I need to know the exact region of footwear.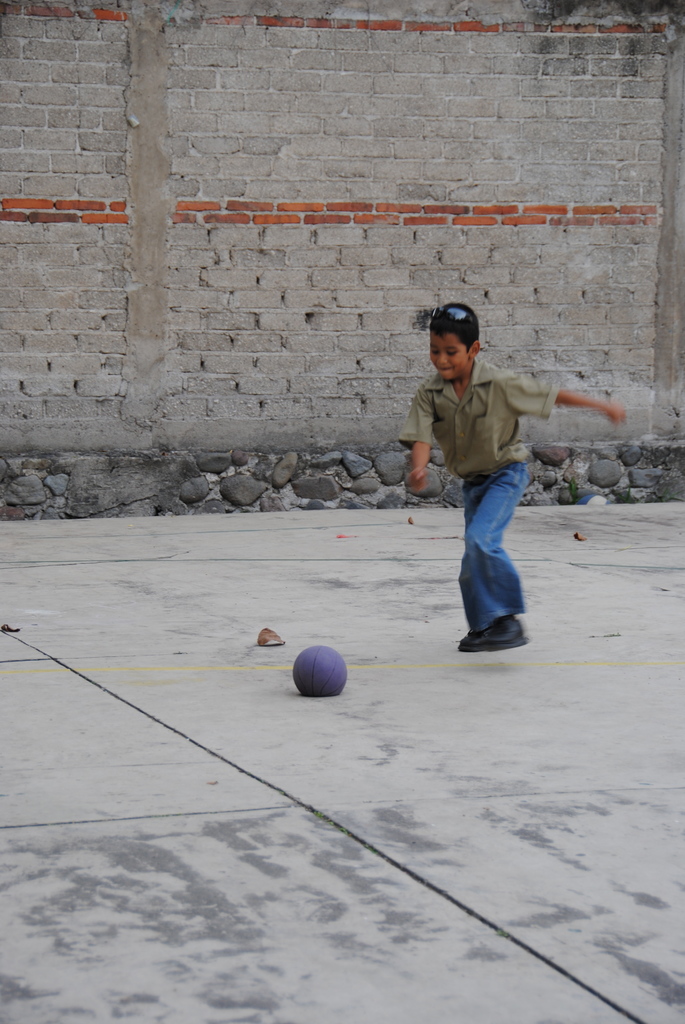
Region: locate(459, 620, 482, 652).
